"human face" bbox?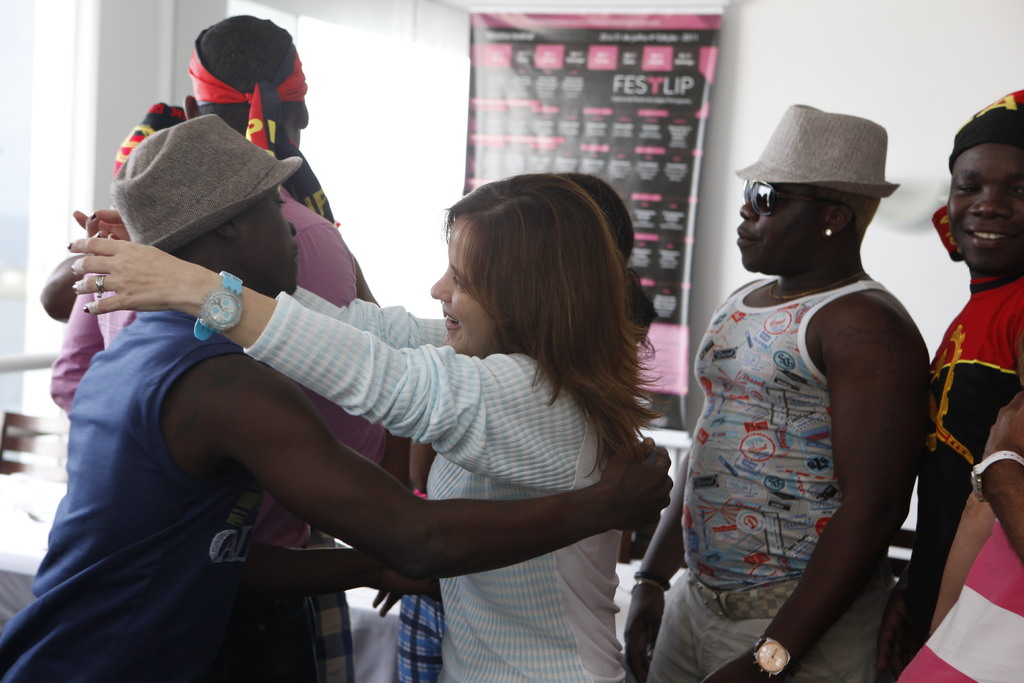
<region>236, 182, 296, 291</region>
